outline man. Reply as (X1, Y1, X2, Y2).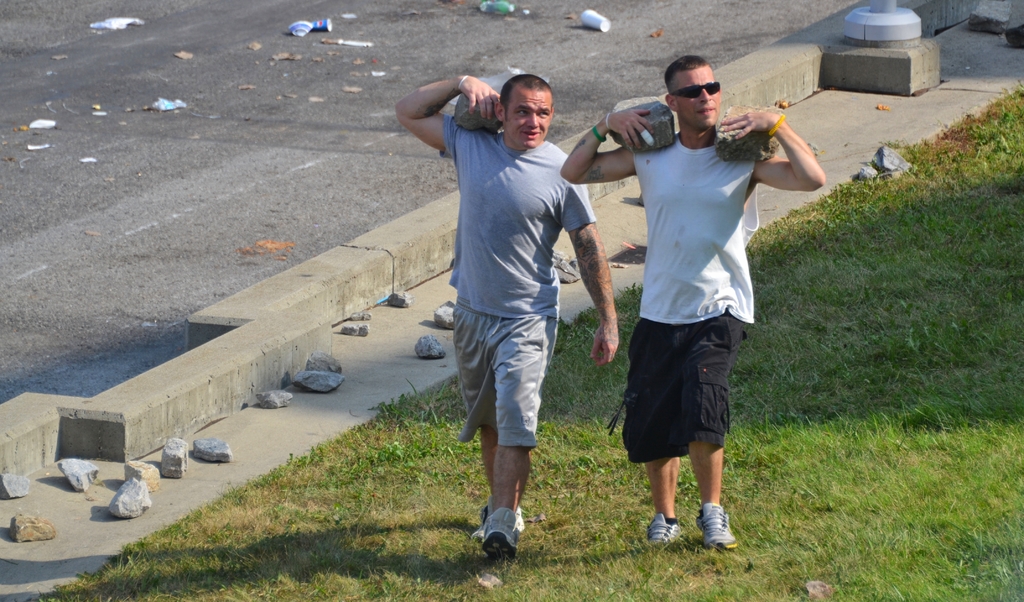
(602, 54, 800, 571).
